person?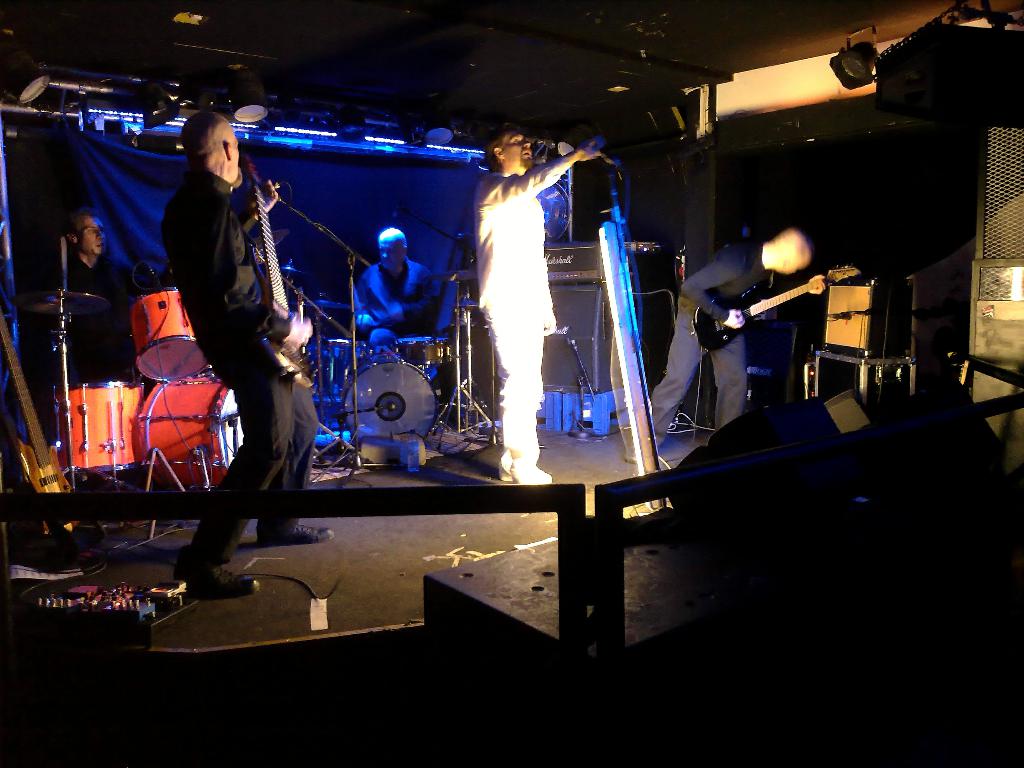
left=351, top=228, right=444, bottom=359
